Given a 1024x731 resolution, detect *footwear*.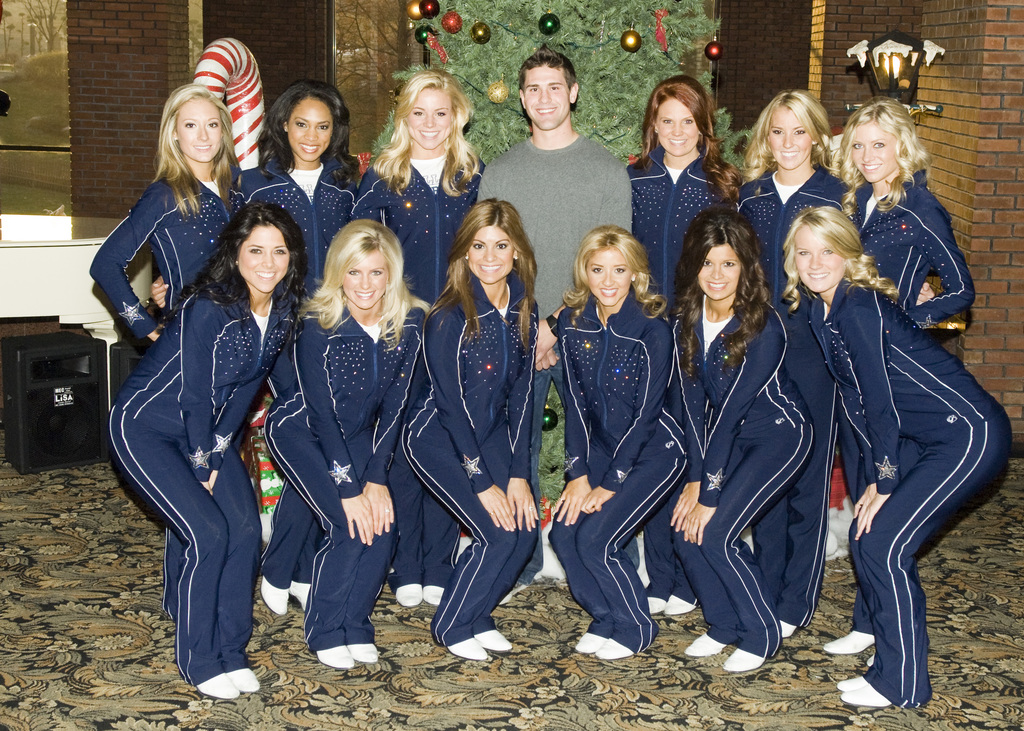
(x1=573, y1=636, x2=607, y2=655).
